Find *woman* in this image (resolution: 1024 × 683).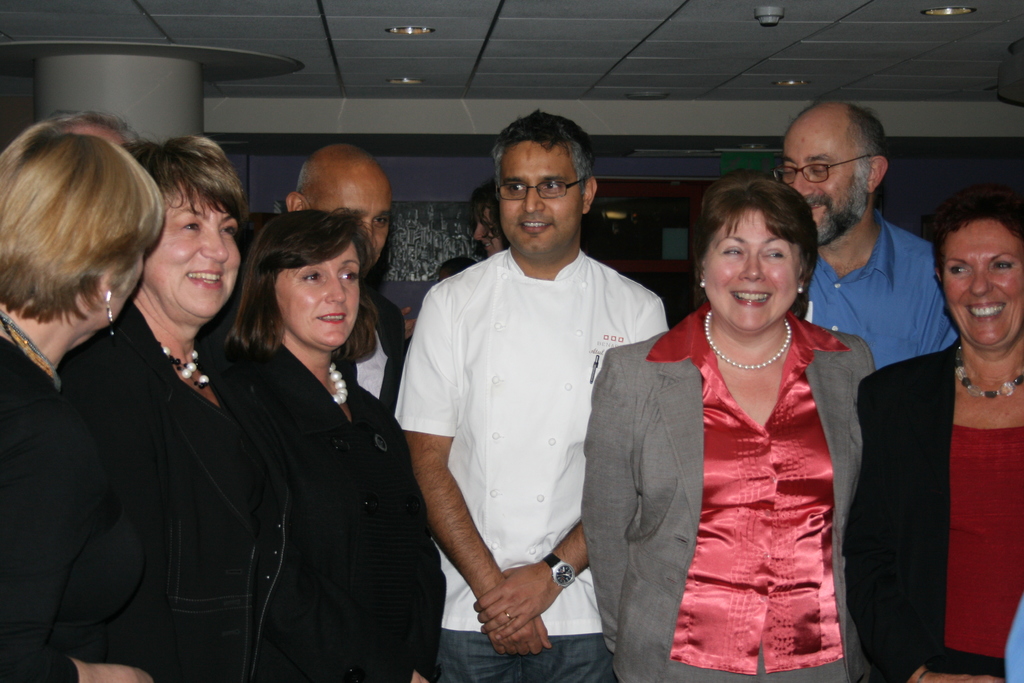
x1=0, y1=120, x2=163, y2=682.
